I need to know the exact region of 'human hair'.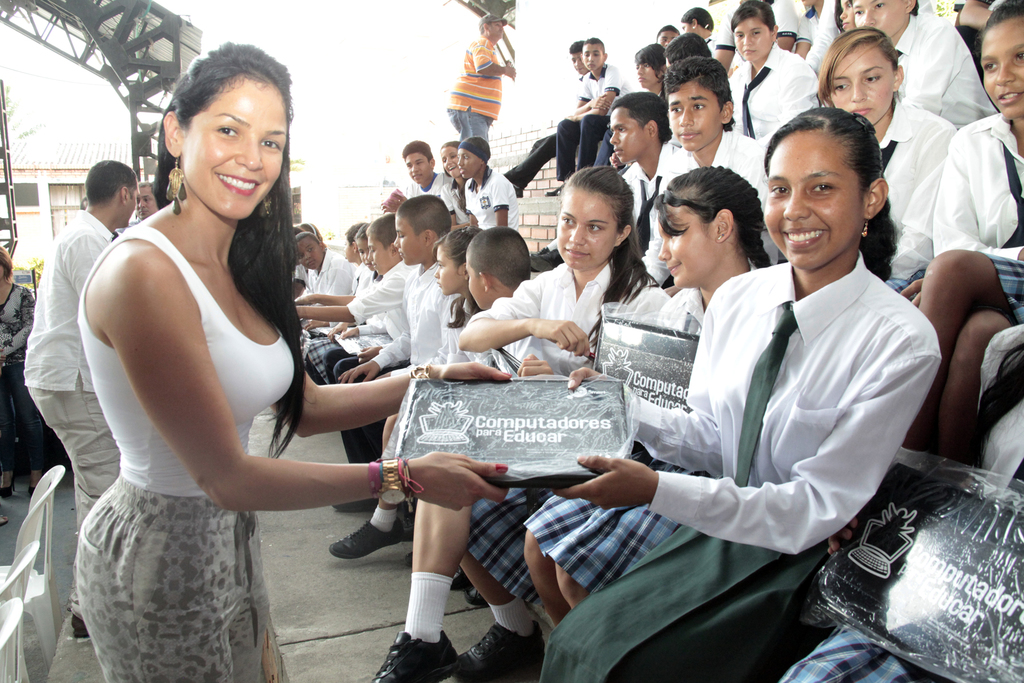
Region: 399 195 454 235.
